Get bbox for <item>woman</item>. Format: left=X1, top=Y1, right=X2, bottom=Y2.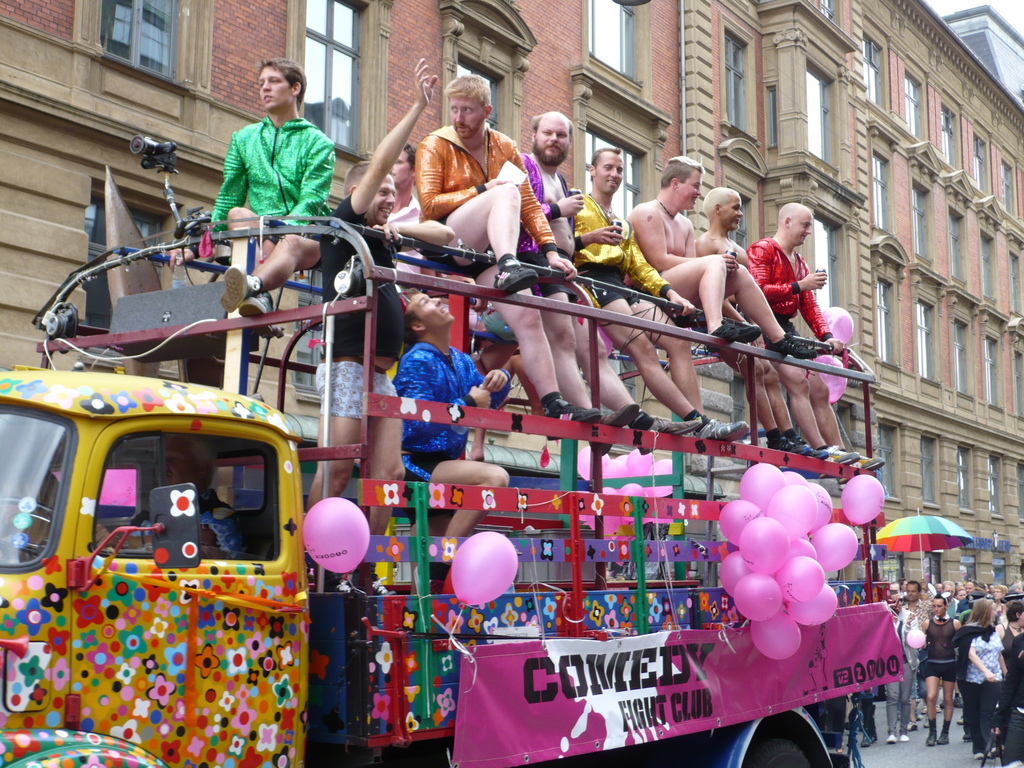
left=997, top=602, right=1023, bottom=655.
